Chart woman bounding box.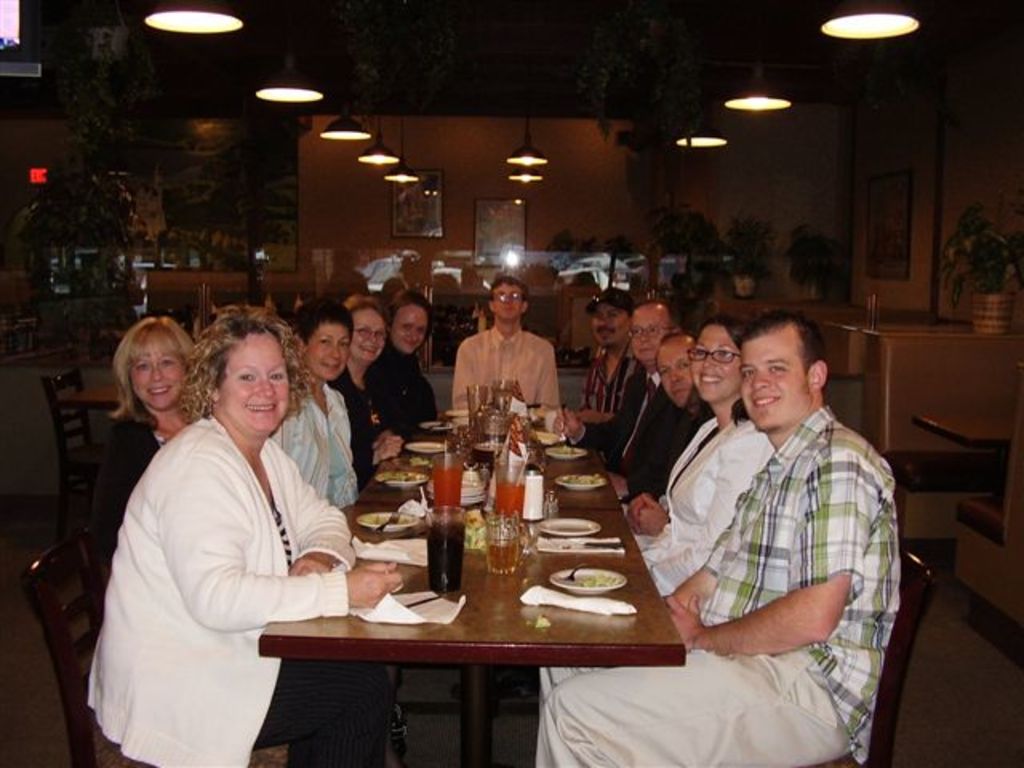
Charted: Rect(538, 307, 776, 709).
